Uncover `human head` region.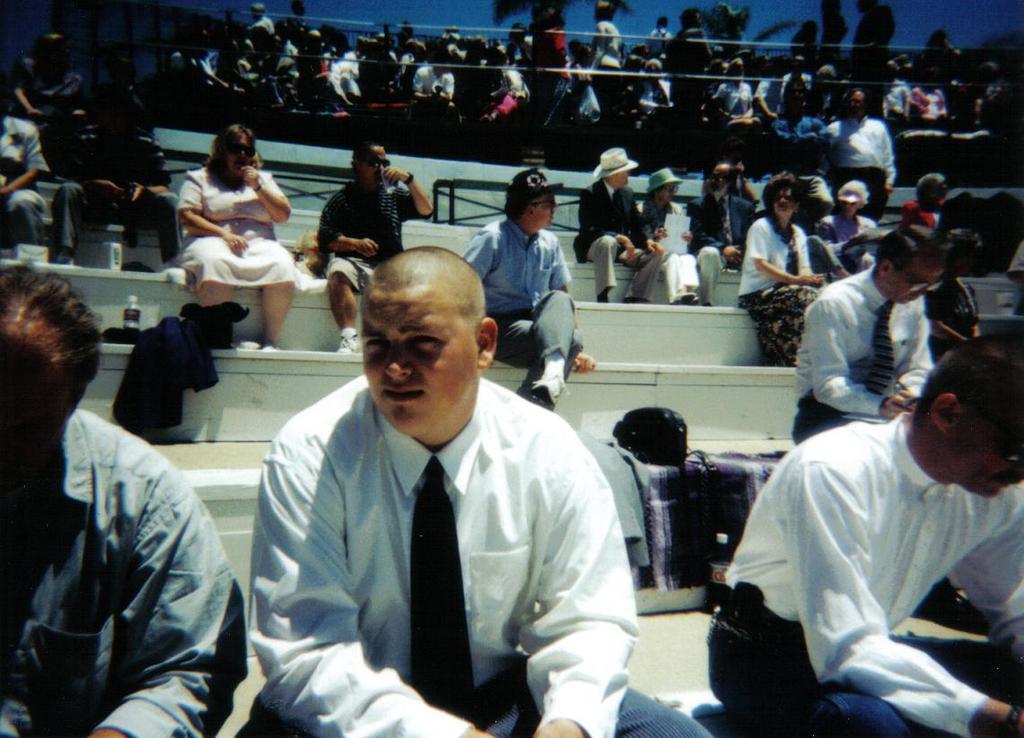
Uncovered: (left=351, top=146, right=390, bottom=183).
